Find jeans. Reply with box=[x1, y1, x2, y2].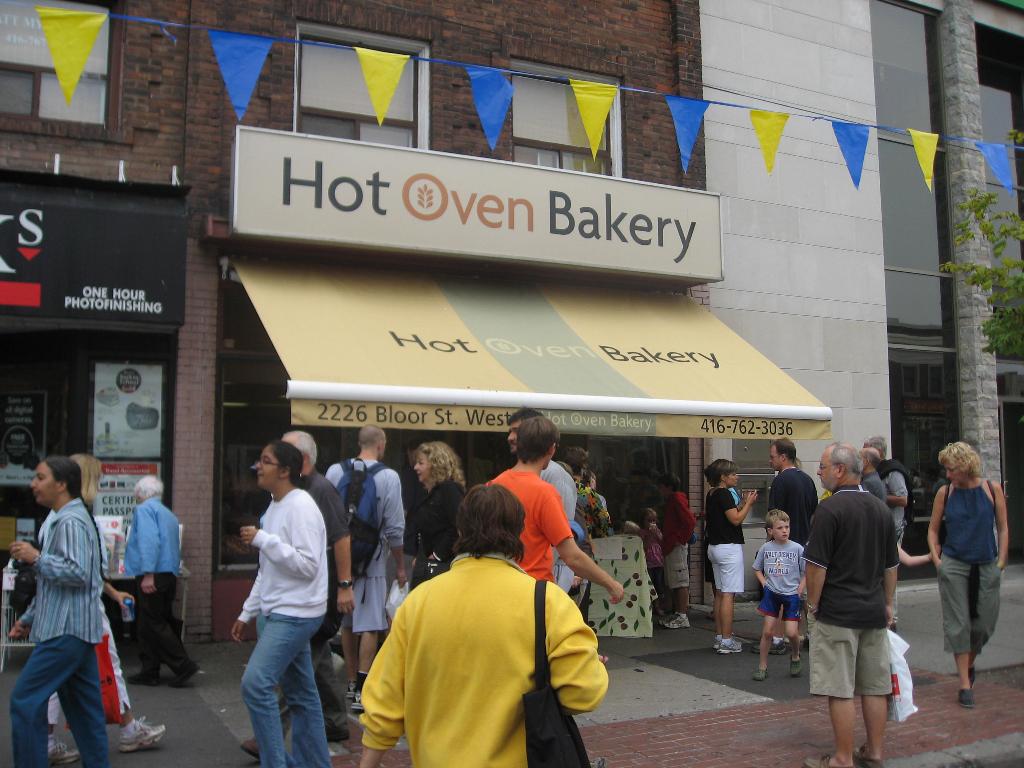
box=[223, 602, 332, 767].
